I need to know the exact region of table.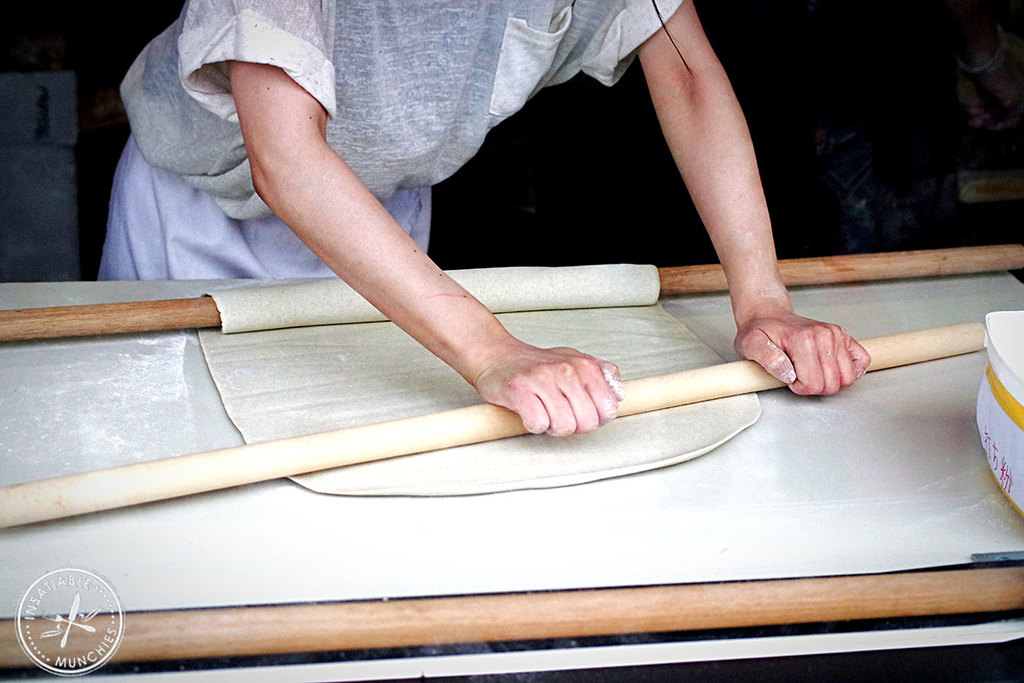
Region: locate(0, 277, 1023, 682).
